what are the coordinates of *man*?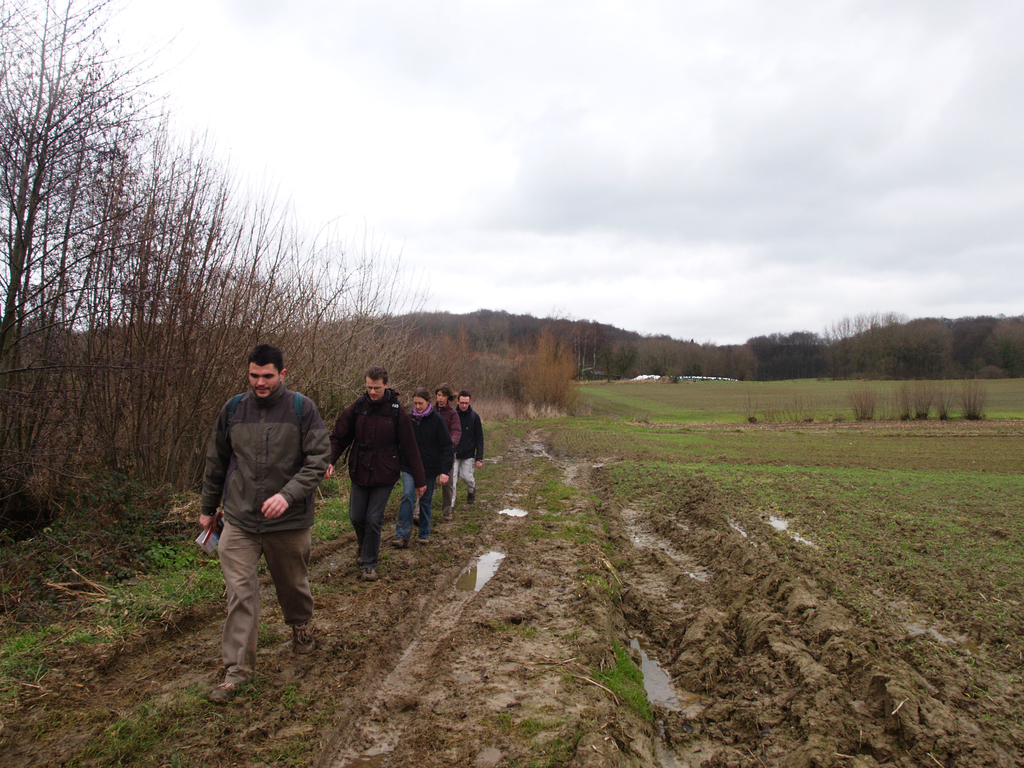
box=[452, 393, 485, 513].
